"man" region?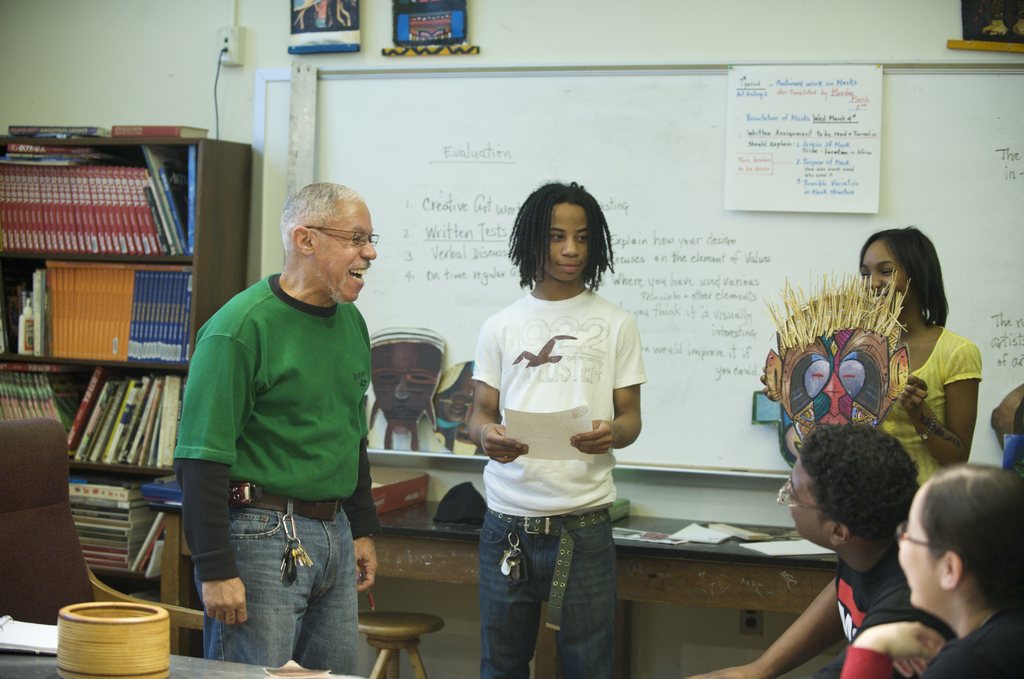
left=672, top=415, right=943, bottom=678
